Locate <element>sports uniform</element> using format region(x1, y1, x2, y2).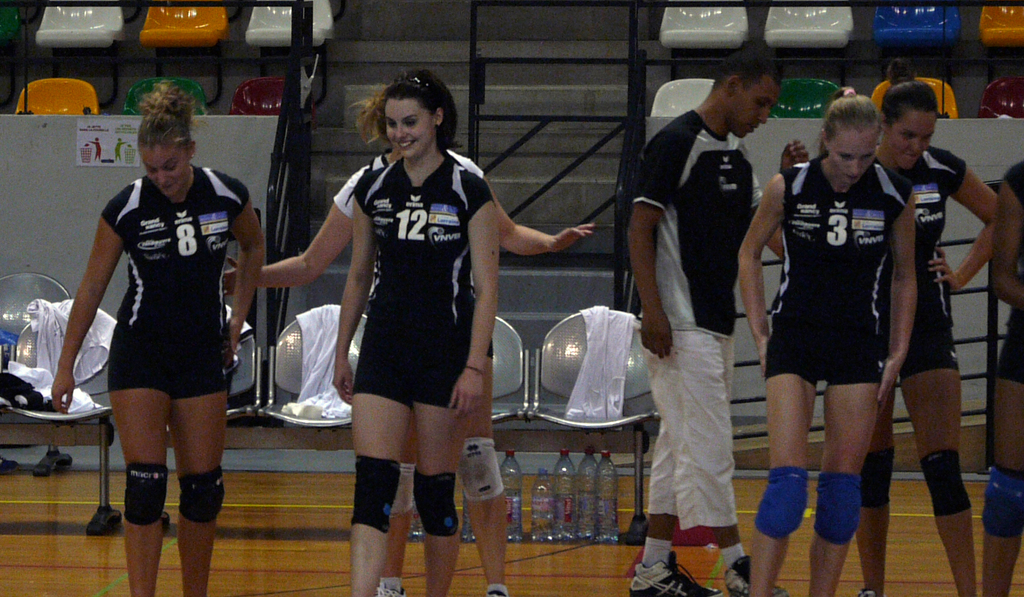
region(92, 158, 260, 543).
